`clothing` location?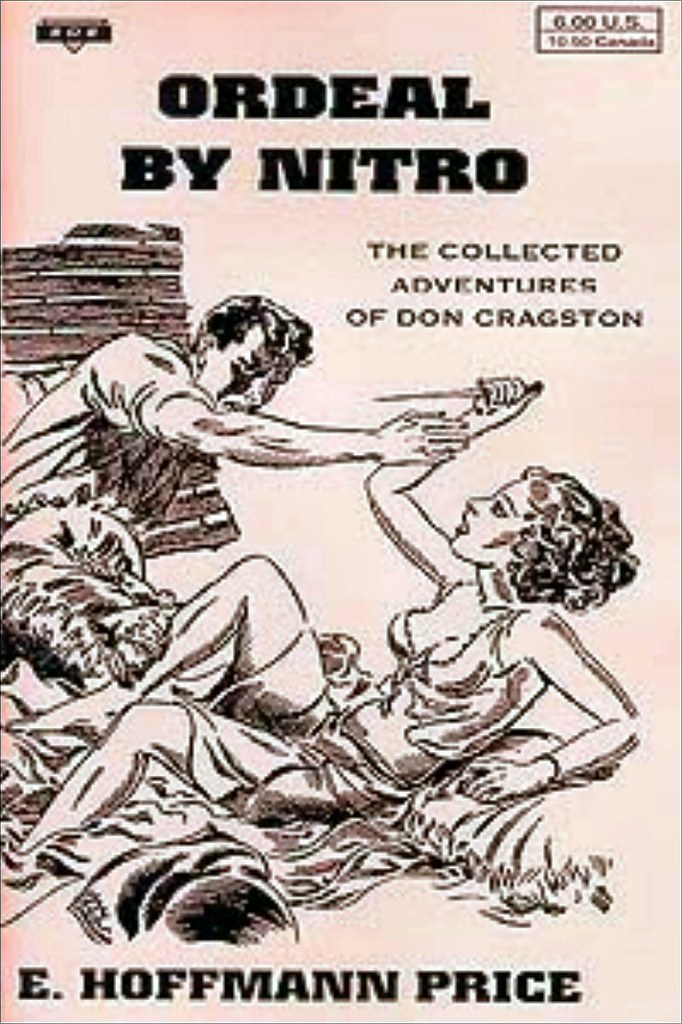
184 587 519 824
